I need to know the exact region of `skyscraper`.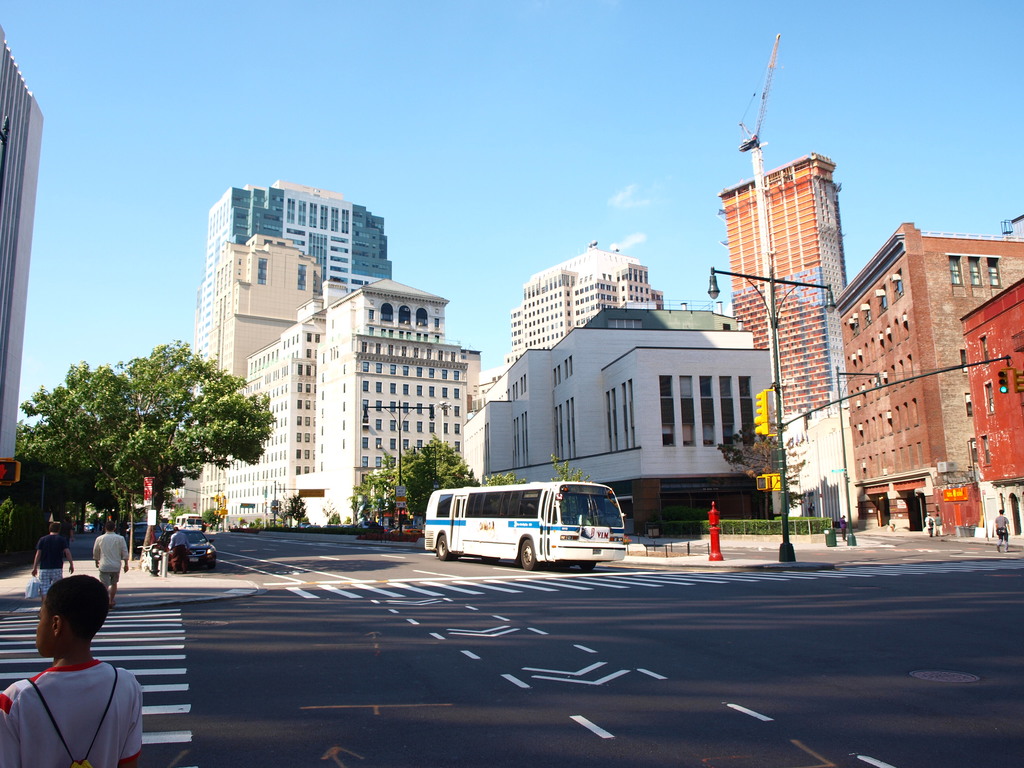
Region: [left=188, top=239, right=330, bottom=461].
